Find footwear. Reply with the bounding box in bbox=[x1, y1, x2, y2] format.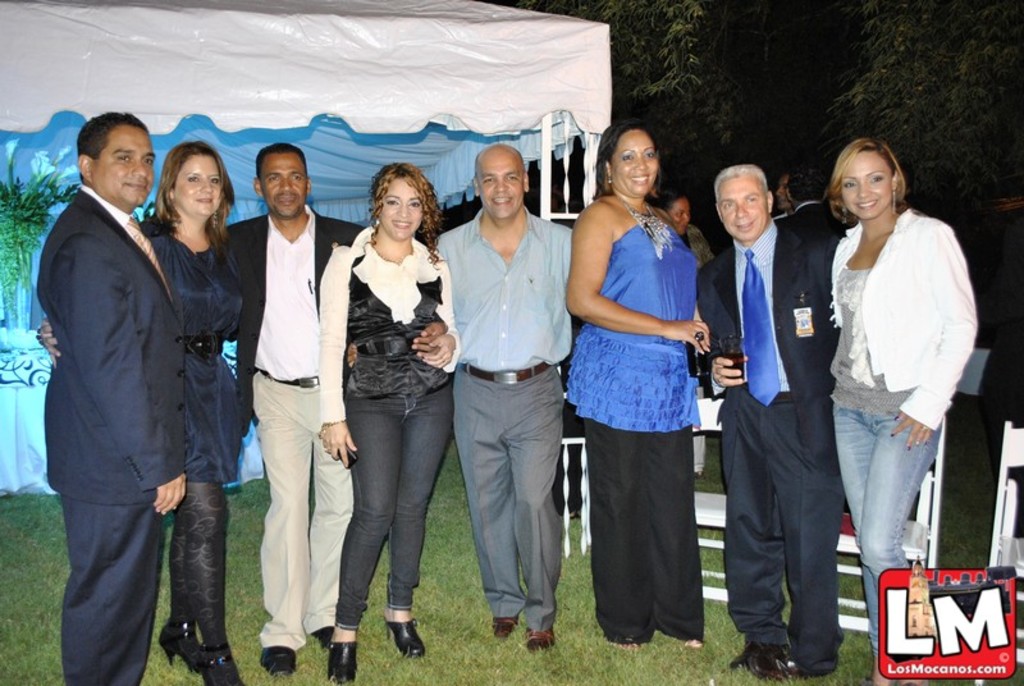
bbox=[259, 644, 296, 676].
